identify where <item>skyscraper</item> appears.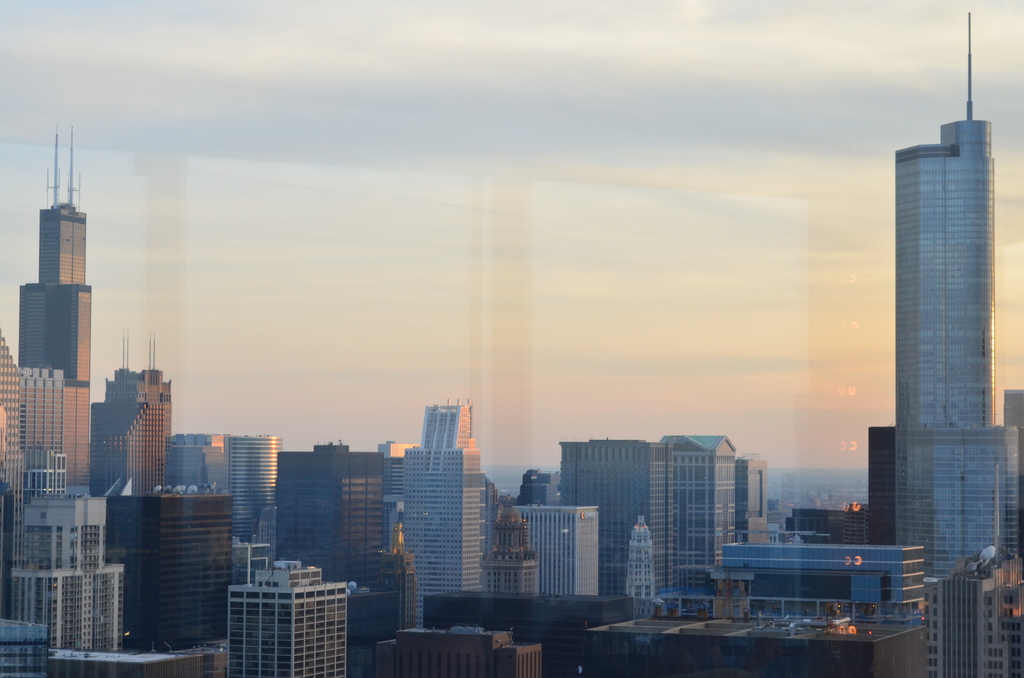
Appears at box=[851, 74, 1014, 610].
